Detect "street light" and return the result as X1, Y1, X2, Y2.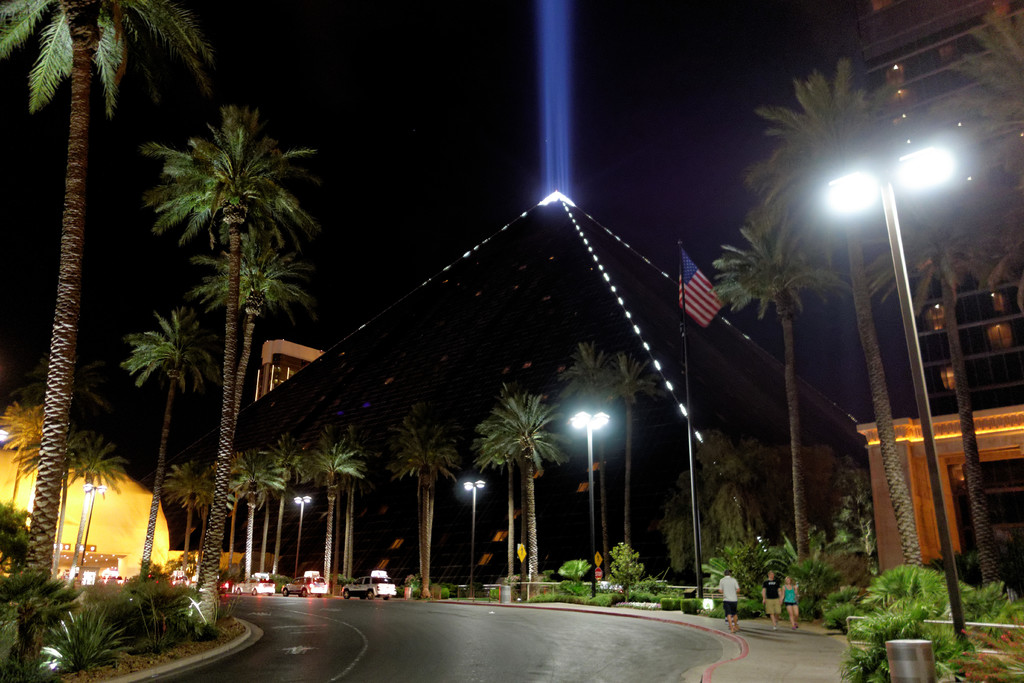
820, 152, 963, 652.
